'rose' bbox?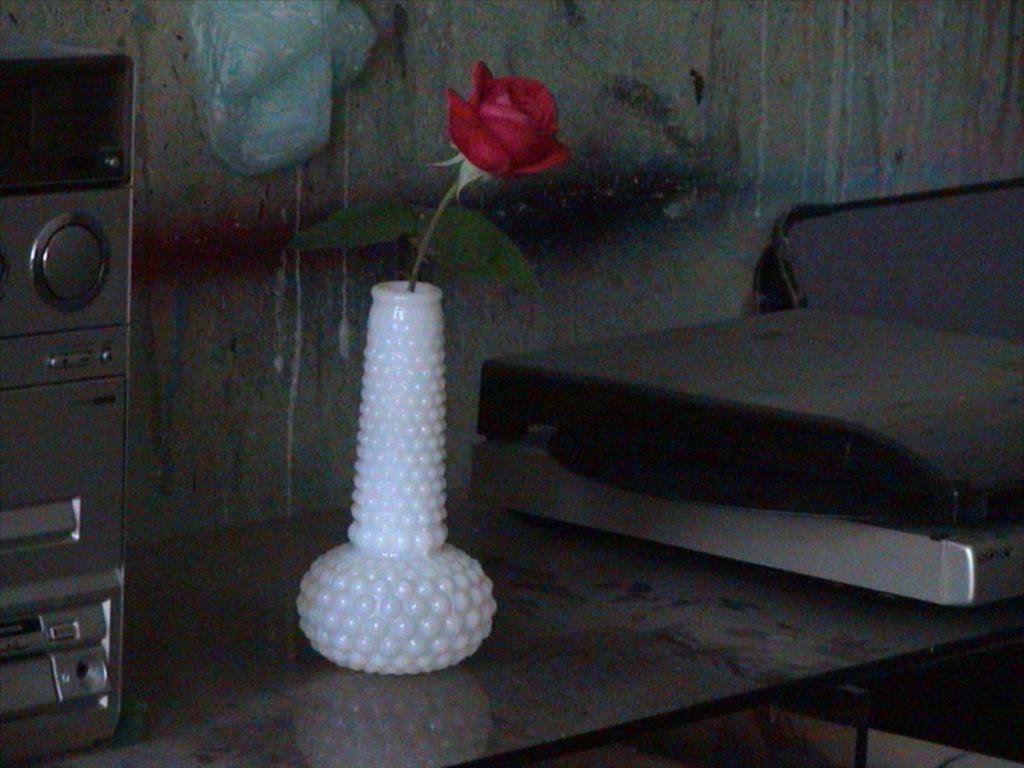
select_region(448, 60, 576, 182)
